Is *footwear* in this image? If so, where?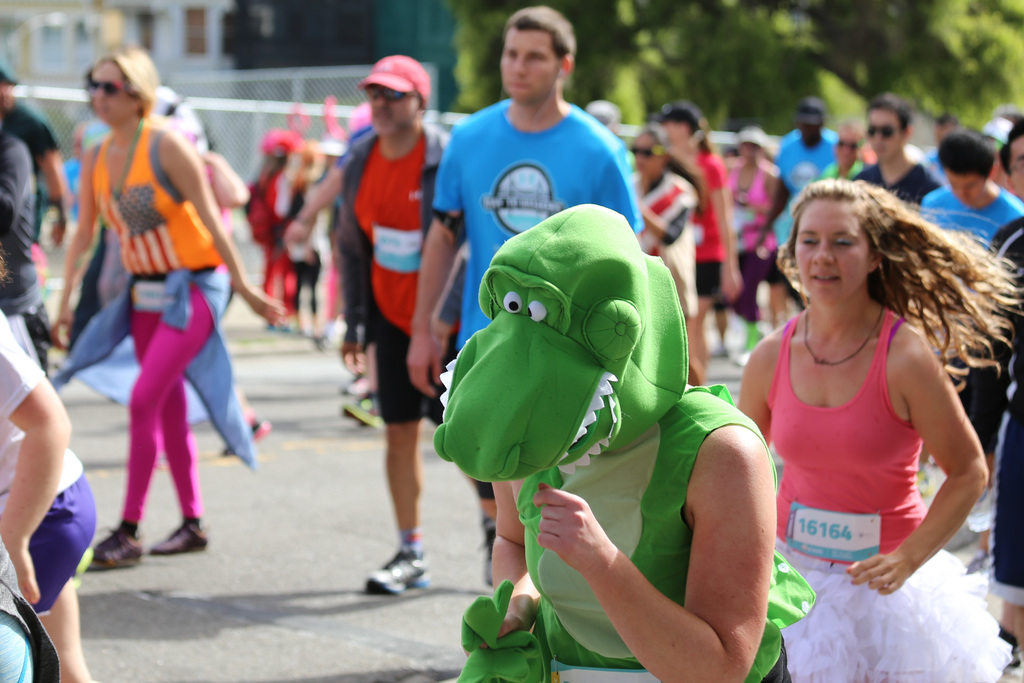
Yes, at <box>341,391,387,432</box>.
